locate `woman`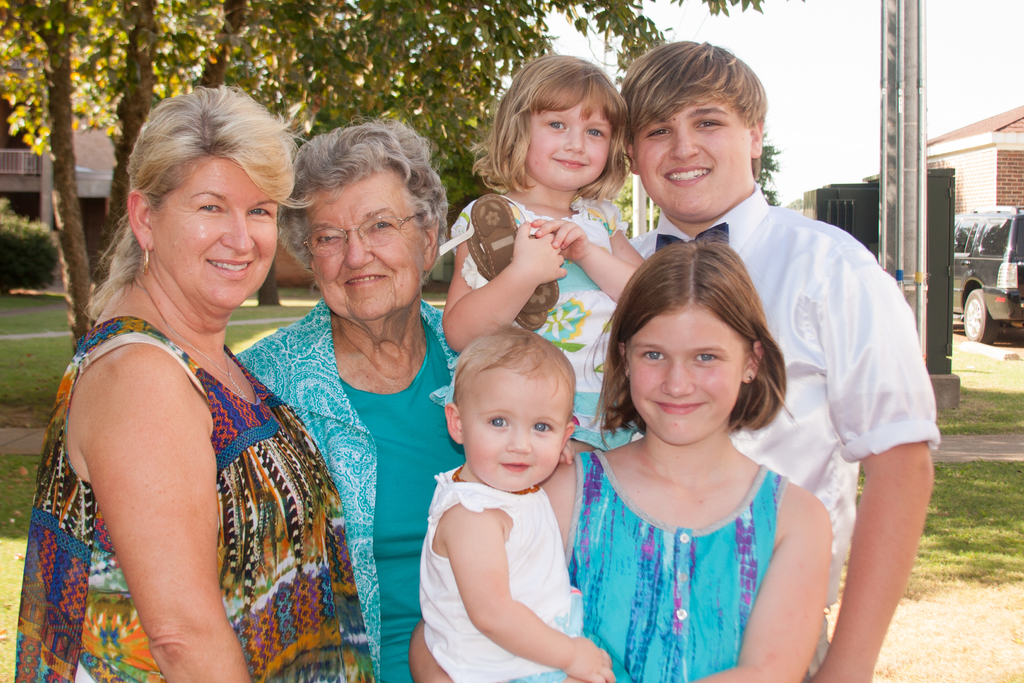
pyautogui.locateOnScreen(237, 115, 472, 682)
